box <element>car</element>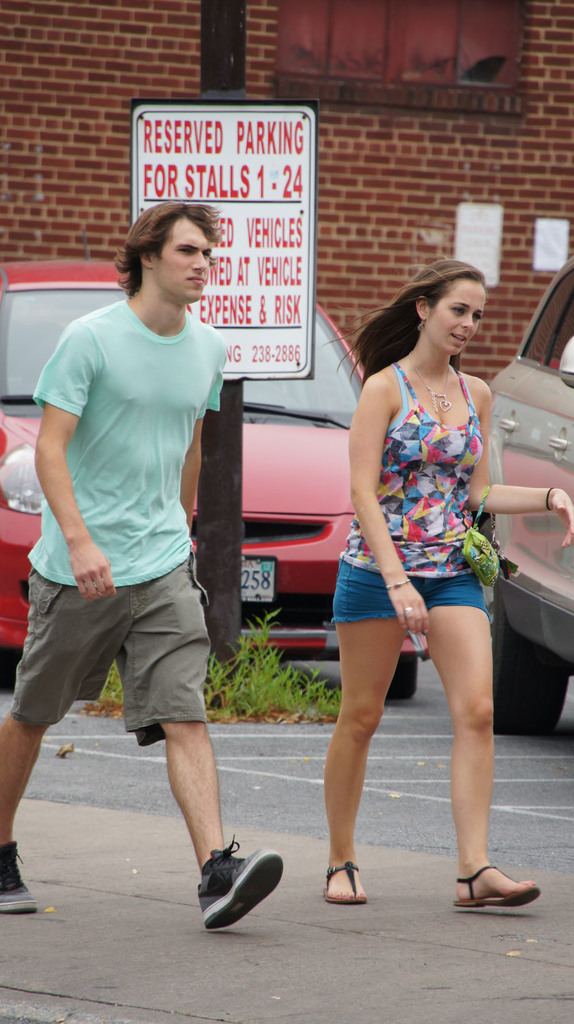
(x1=494, y1=259, x2=573, y2=738)
